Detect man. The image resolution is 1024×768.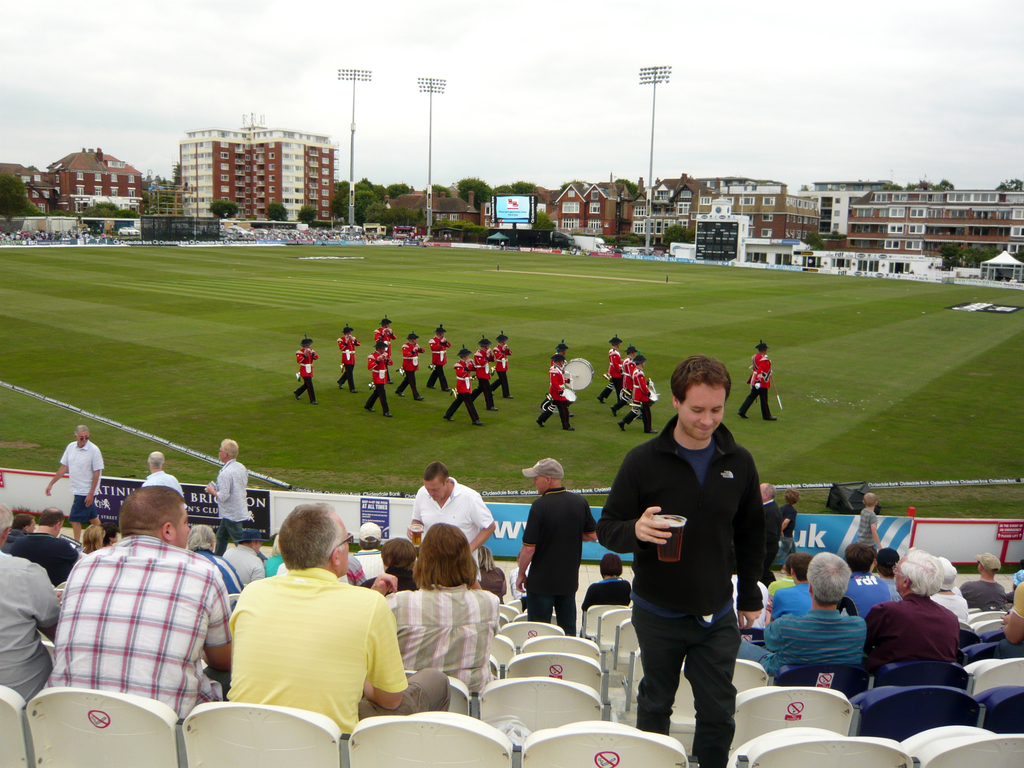
bbox=(737, 552, 868, 671).
